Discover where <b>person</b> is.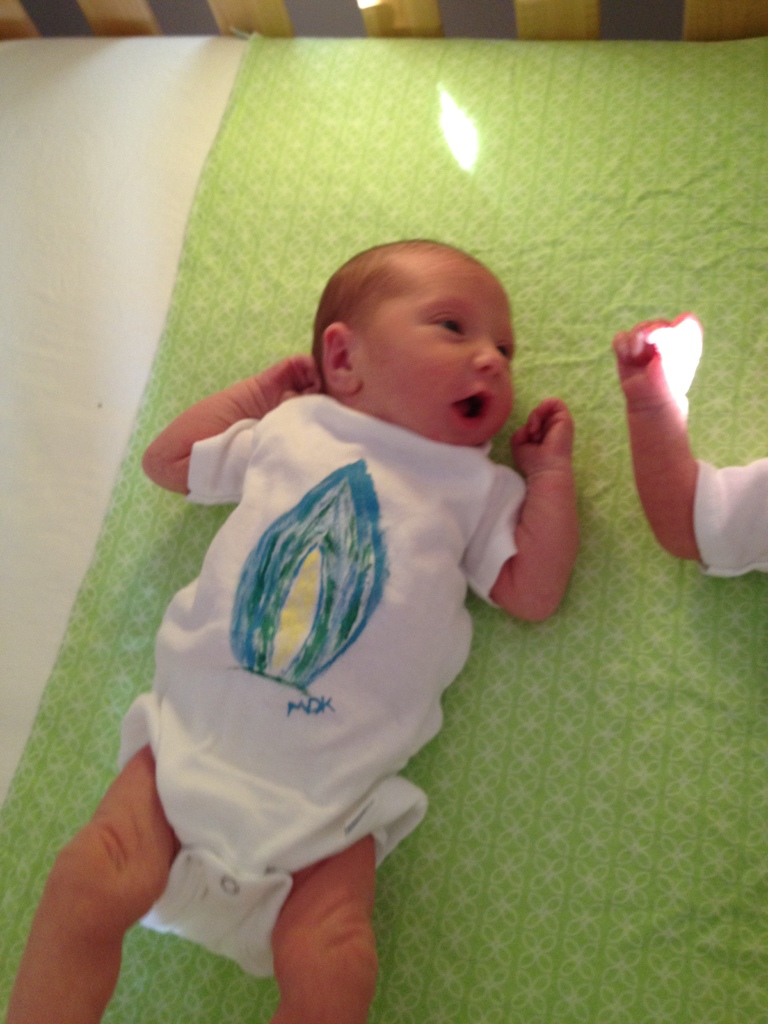
Discovered at (left=7, top=221, right=595, bottom=1023).
